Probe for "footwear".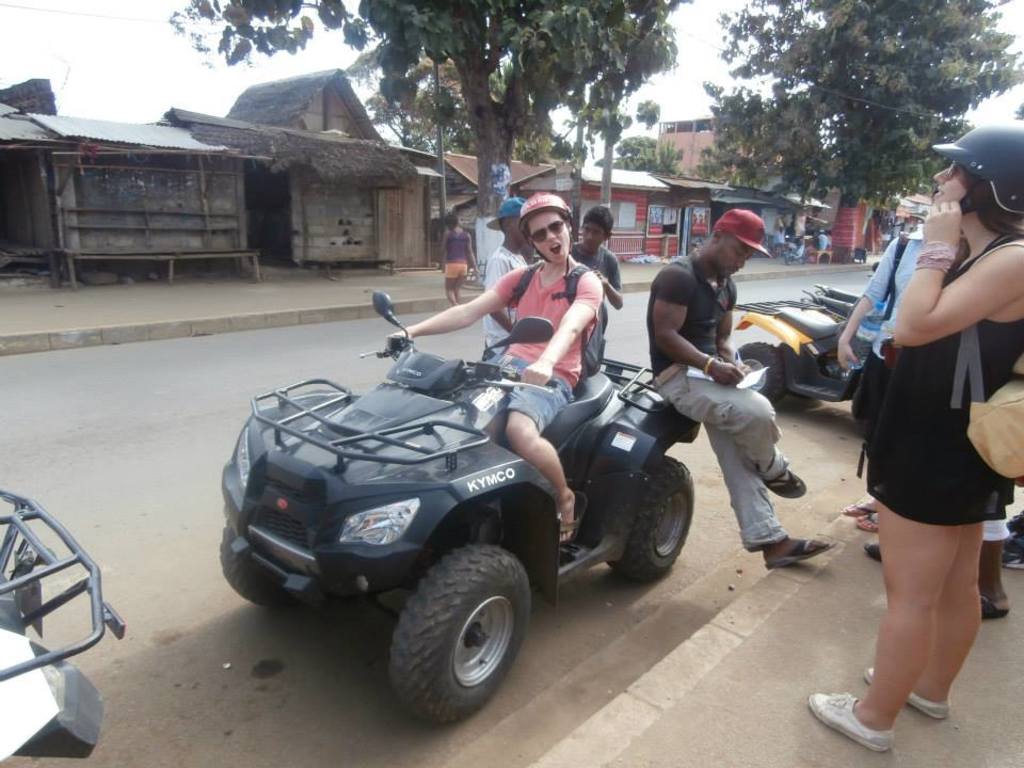
Probe result: 843/500/881/516.
